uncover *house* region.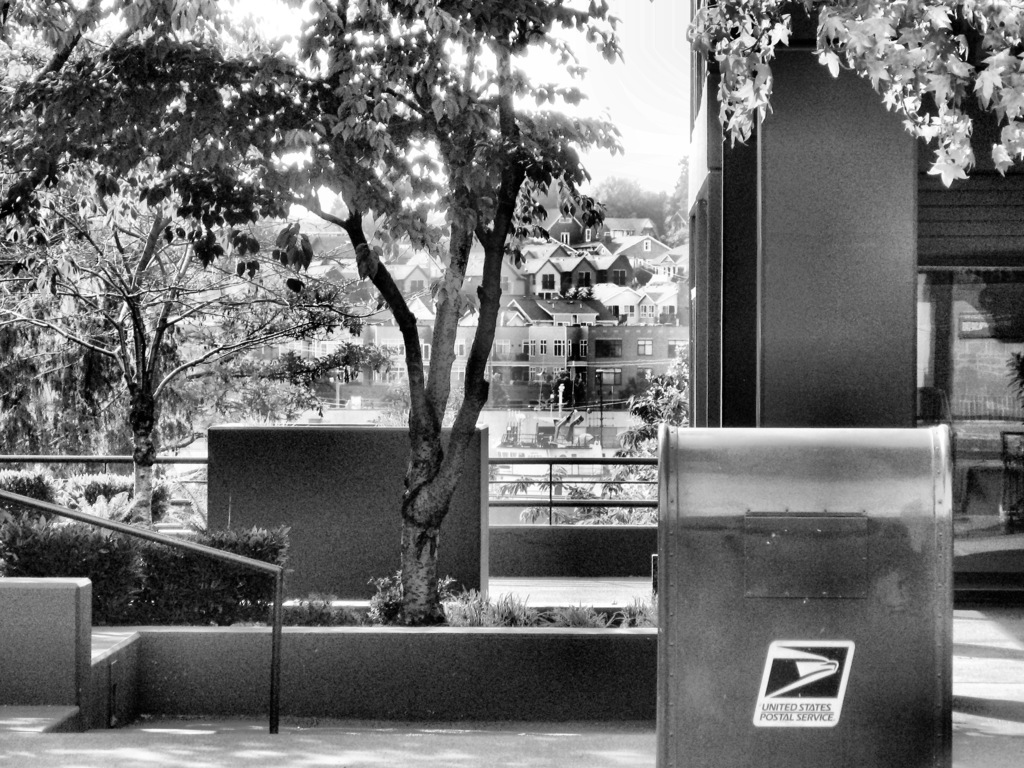
Uncovered: l=455, t=290, r=513, b=400.
